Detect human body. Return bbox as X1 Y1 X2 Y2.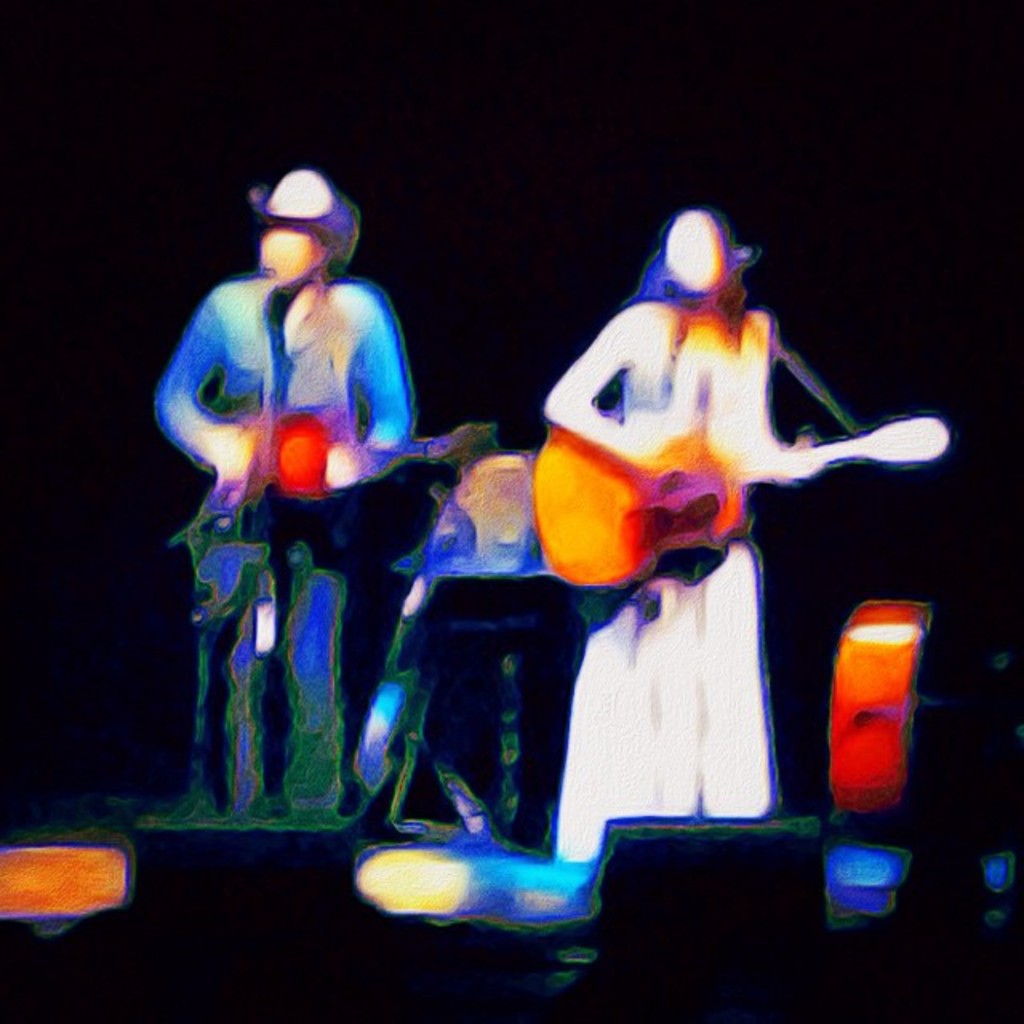
550 298 829 856.
